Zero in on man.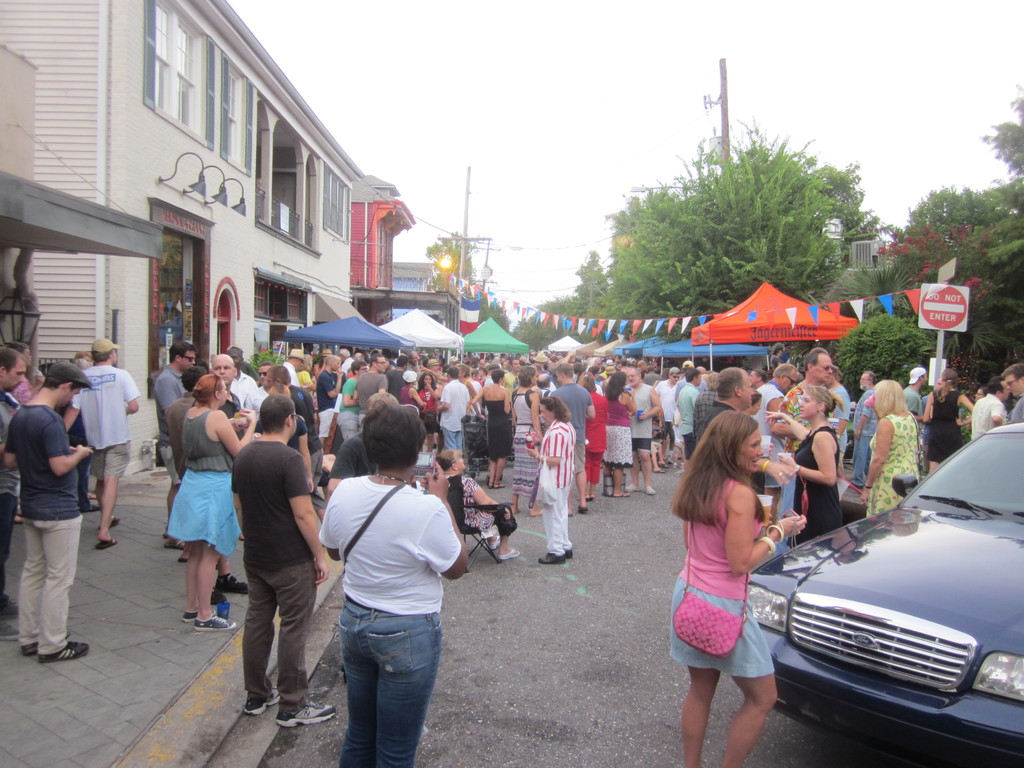
Zeroed in: [x1=226, y1=353, x2=268, y2=422].
